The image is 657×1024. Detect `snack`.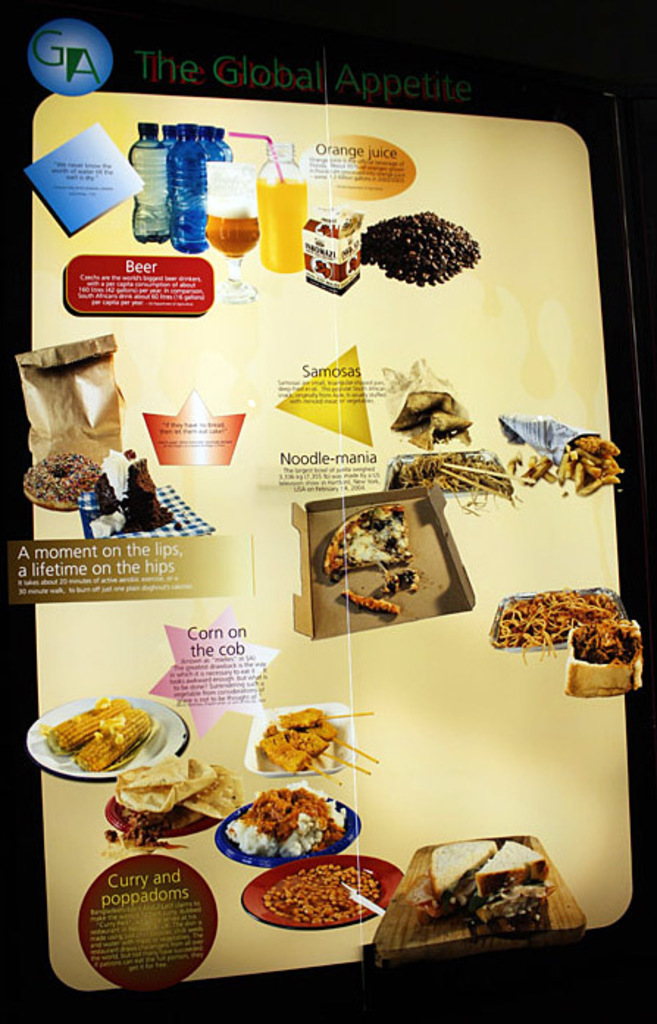
Detection: 257,698,340,776.
